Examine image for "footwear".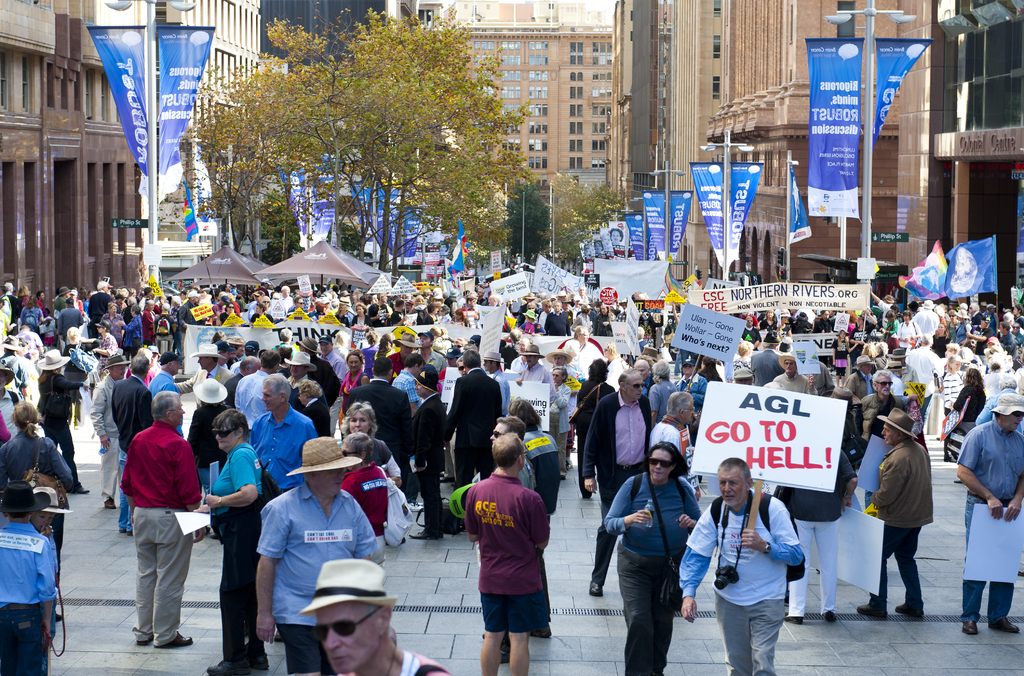
Examination result: (893, 599, 924, 621).
